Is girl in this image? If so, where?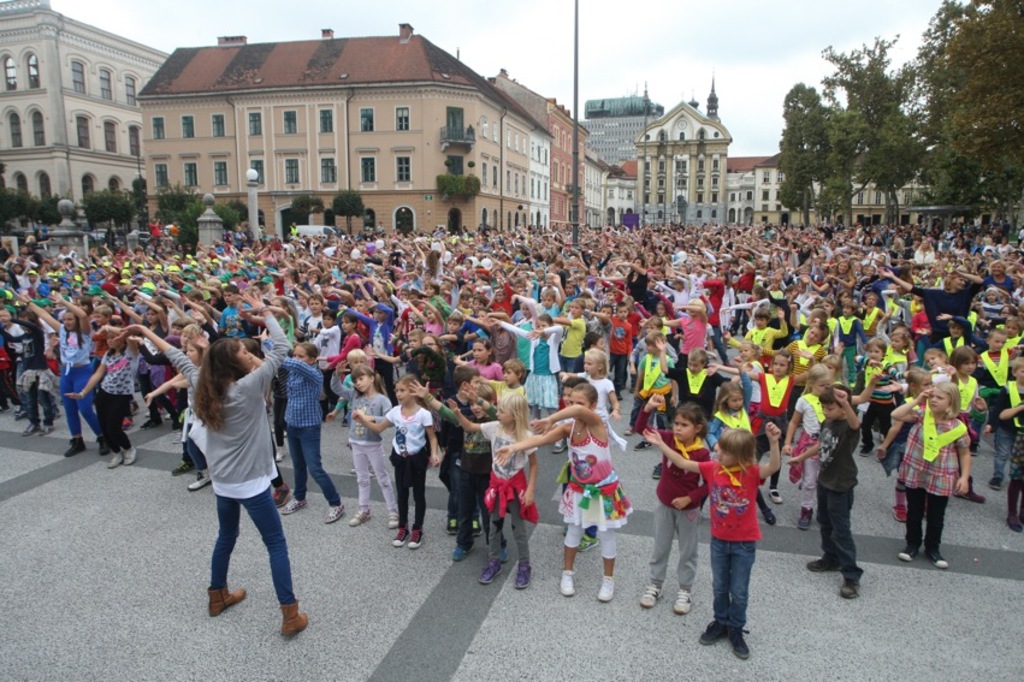
Yes, at bbox(556, 349, 623, 445).
